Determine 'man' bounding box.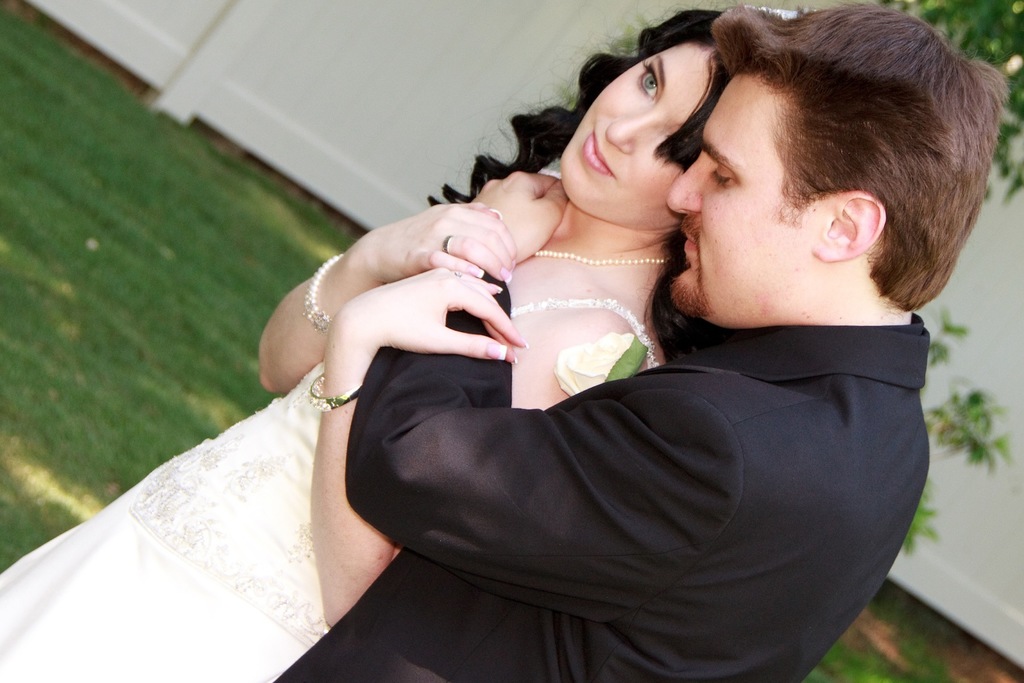
Determined: box=[268, 0, 1018, 682].
